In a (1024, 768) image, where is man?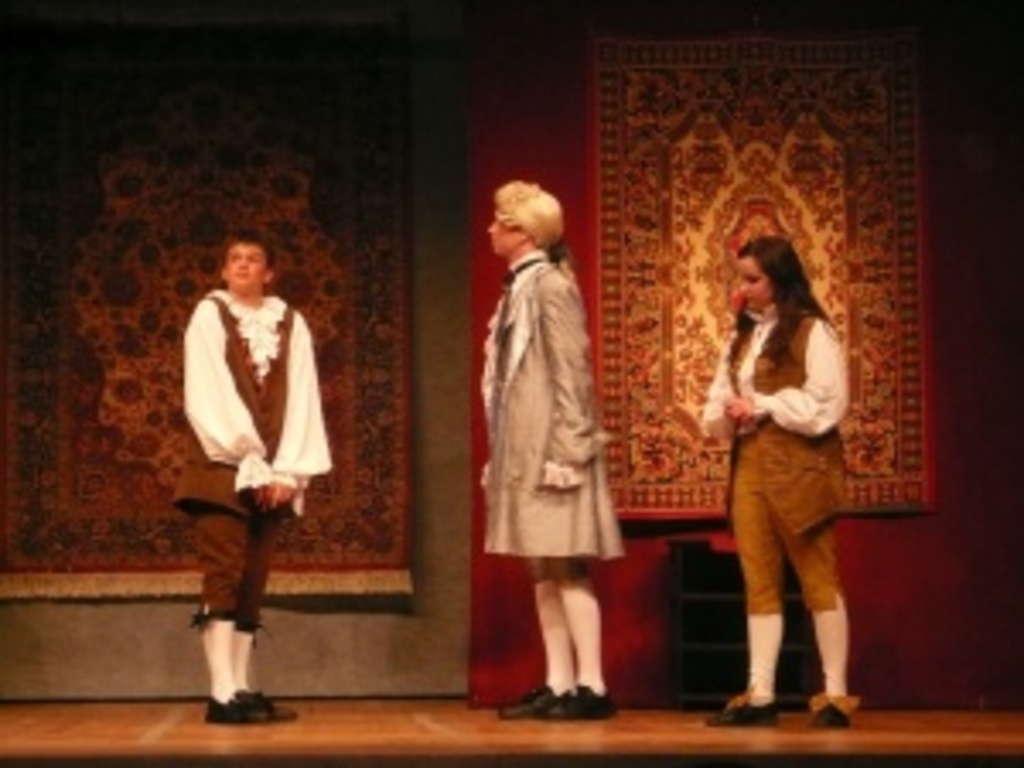
(x1=171, y1=236, x2=335, y2=707).
